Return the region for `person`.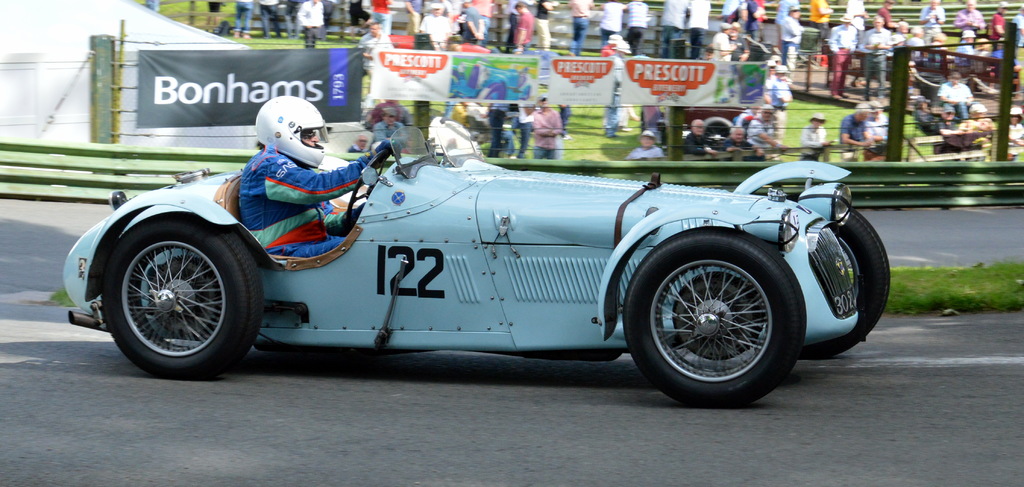
[x1=957, y1=0, x2=989, y2=38].
